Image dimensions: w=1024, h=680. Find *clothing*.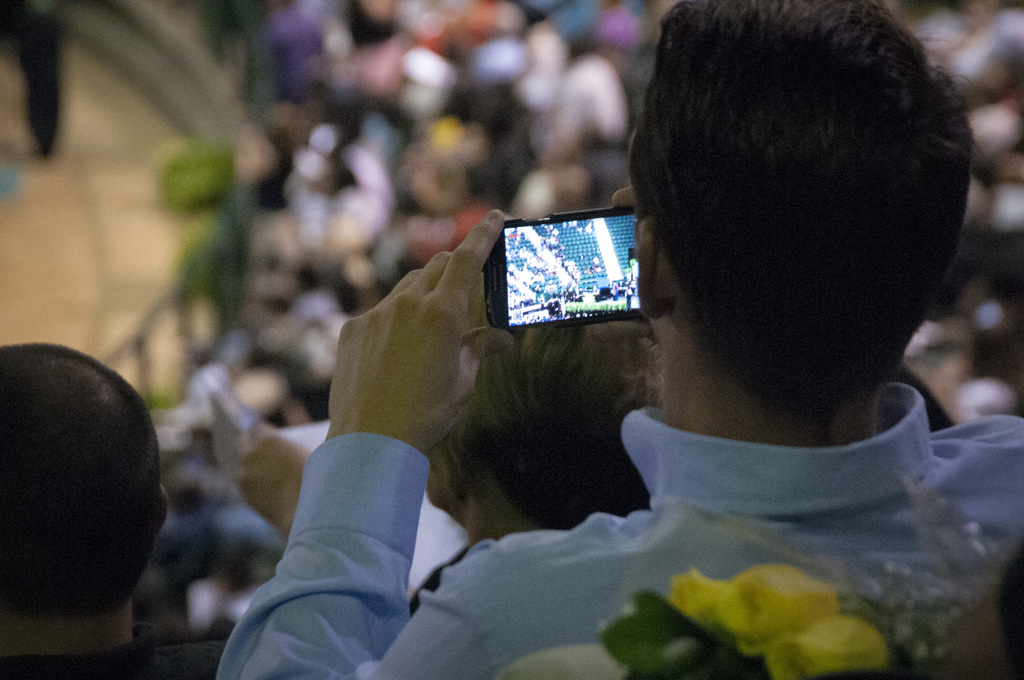
box(207, 378, 1023, 679).
